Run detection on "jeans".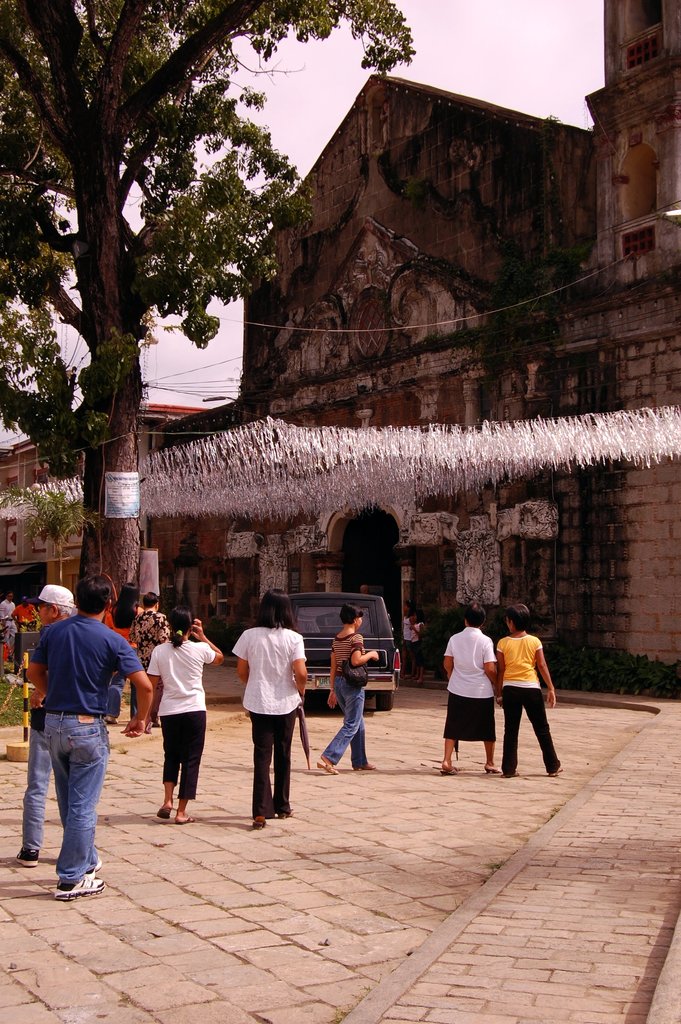
Result: Rect(320, 676, 368, 769).
